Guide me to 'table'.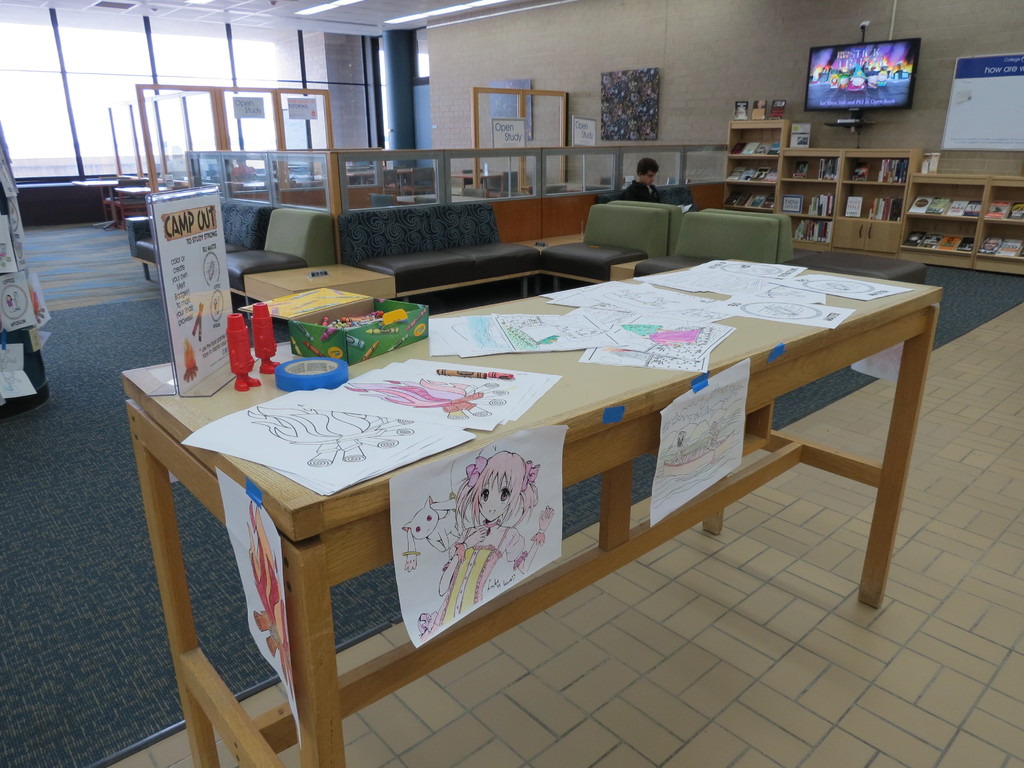
Guidance: region(161, 230, 984, 681).
